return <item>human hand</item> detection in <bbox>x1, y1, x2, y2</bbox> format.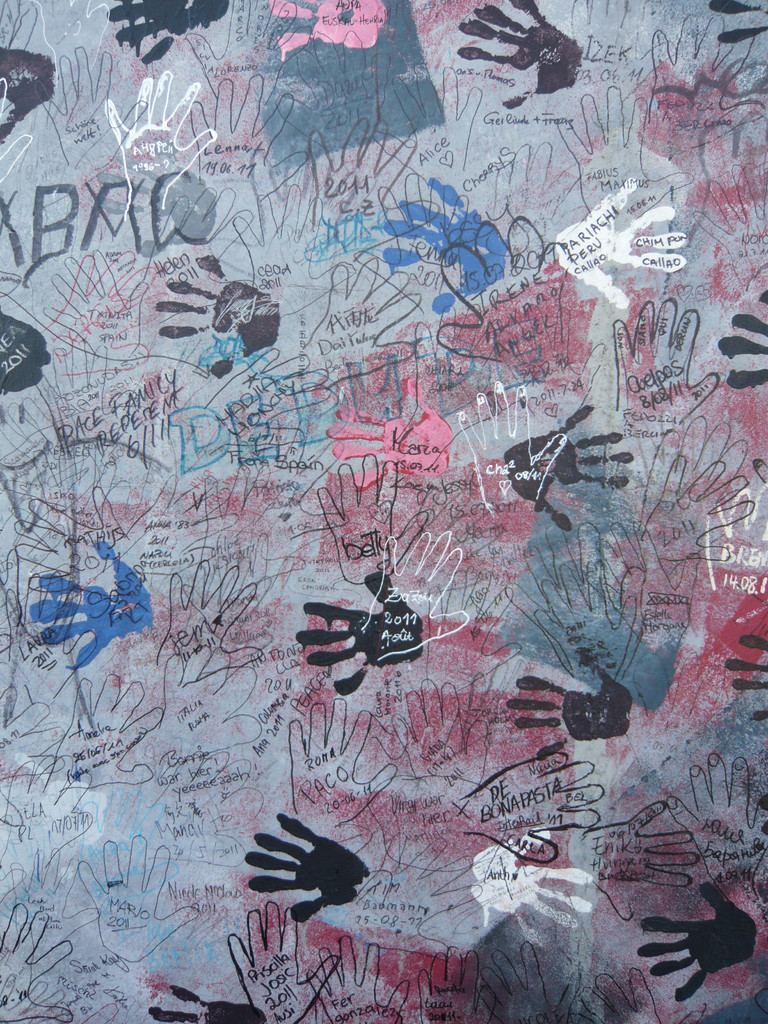
<bbox>0, 566, 95, 692</bbox>.
